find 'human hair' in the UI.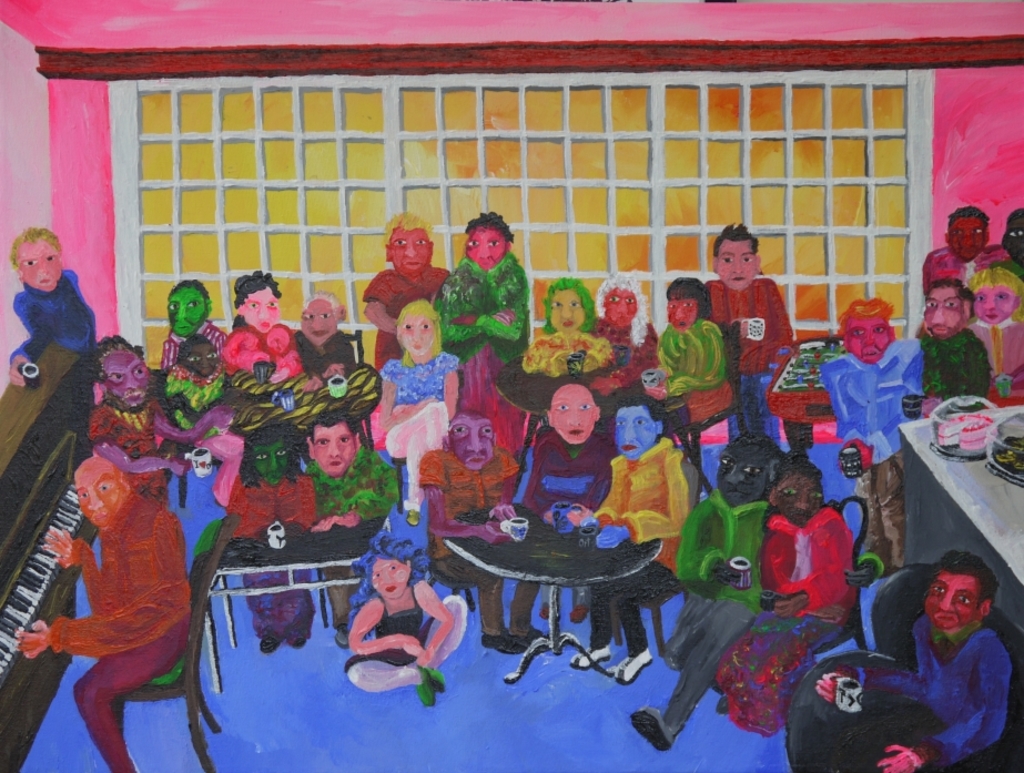
UI element at rect(967, 264, 1023, 324).
